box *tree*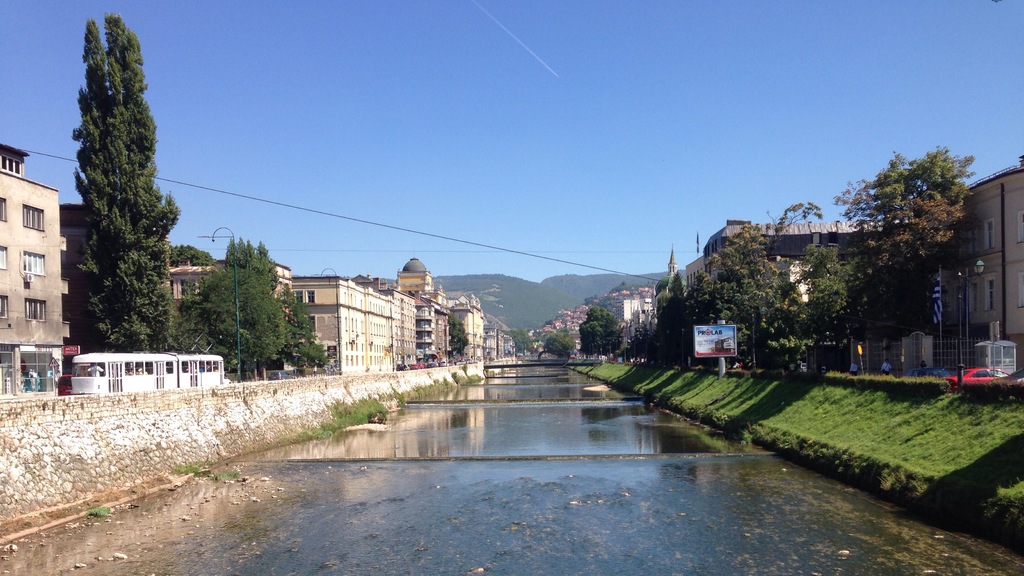
274/268/330/388
